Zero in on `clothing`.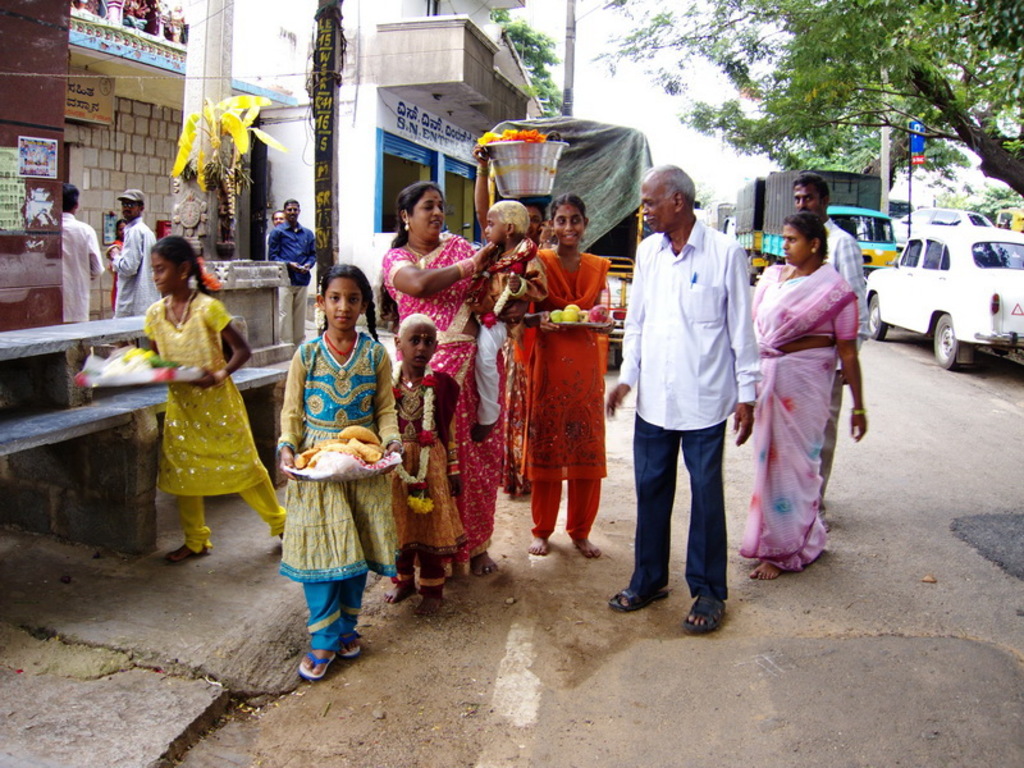
Zeroed in: box(137, 265, 261, 547).
